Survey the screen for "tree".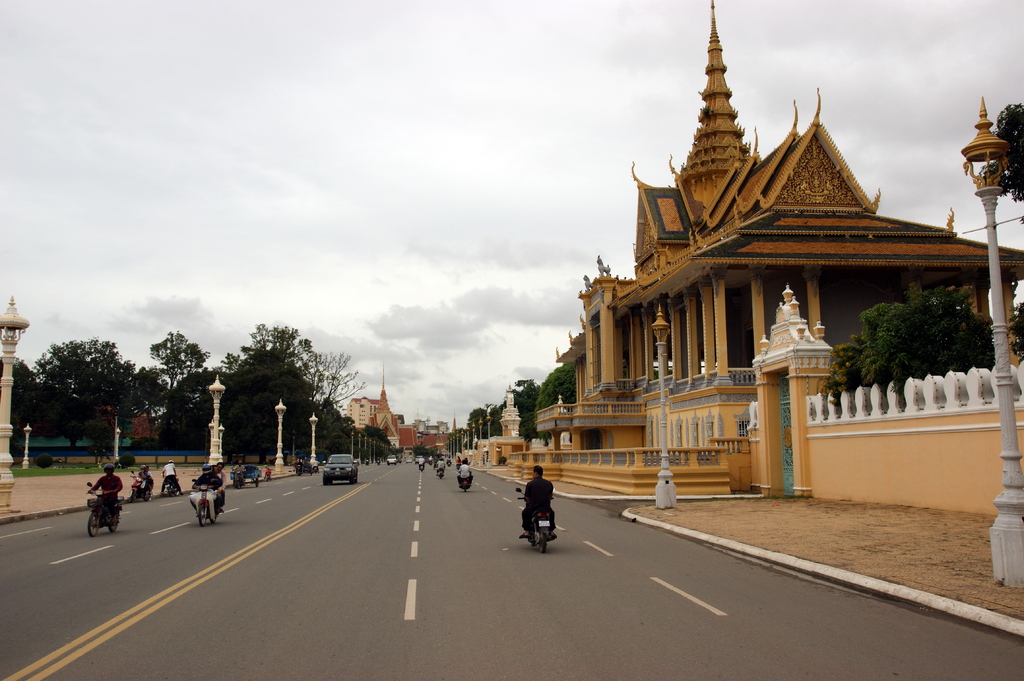
Survey found: [left=995, top=97, right=1023, bottom=207].
